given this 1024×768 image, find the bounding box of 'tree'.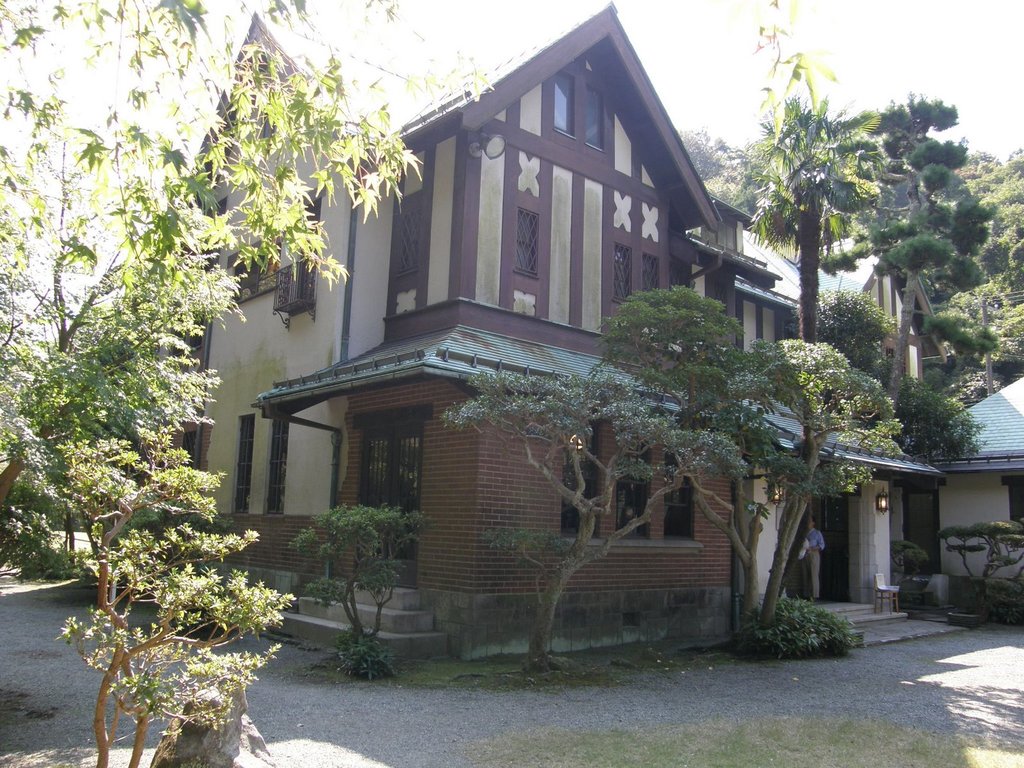
select_region(0, 0, 492, 766).
